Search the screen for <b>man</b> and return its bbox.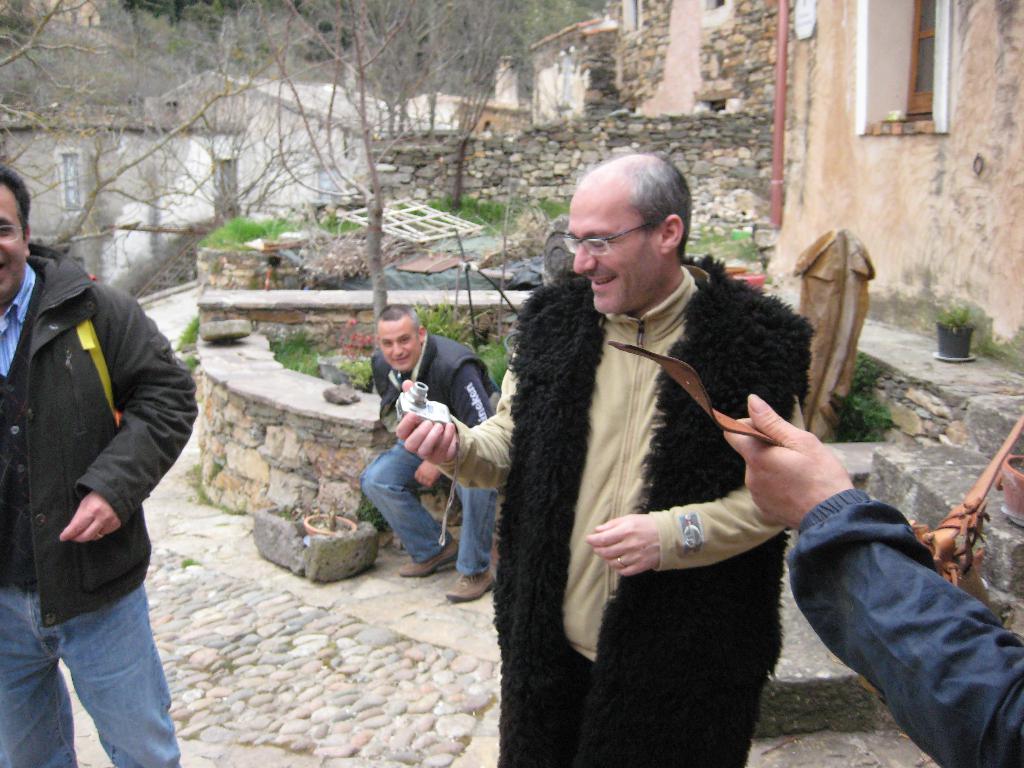
Found: <box>358,298,497,610</box>.
